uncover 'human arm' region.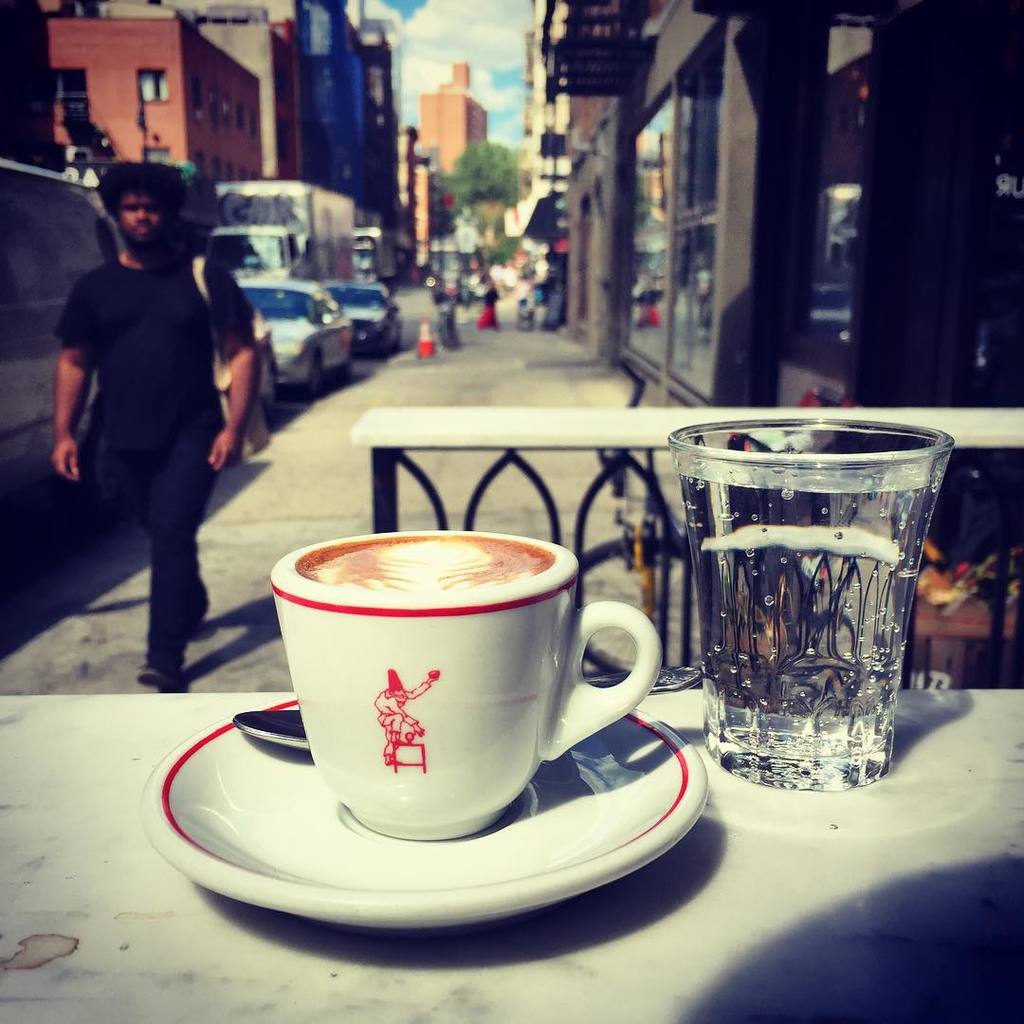
Uncovered: [left=203, top=260, right=260, bottom=470].
